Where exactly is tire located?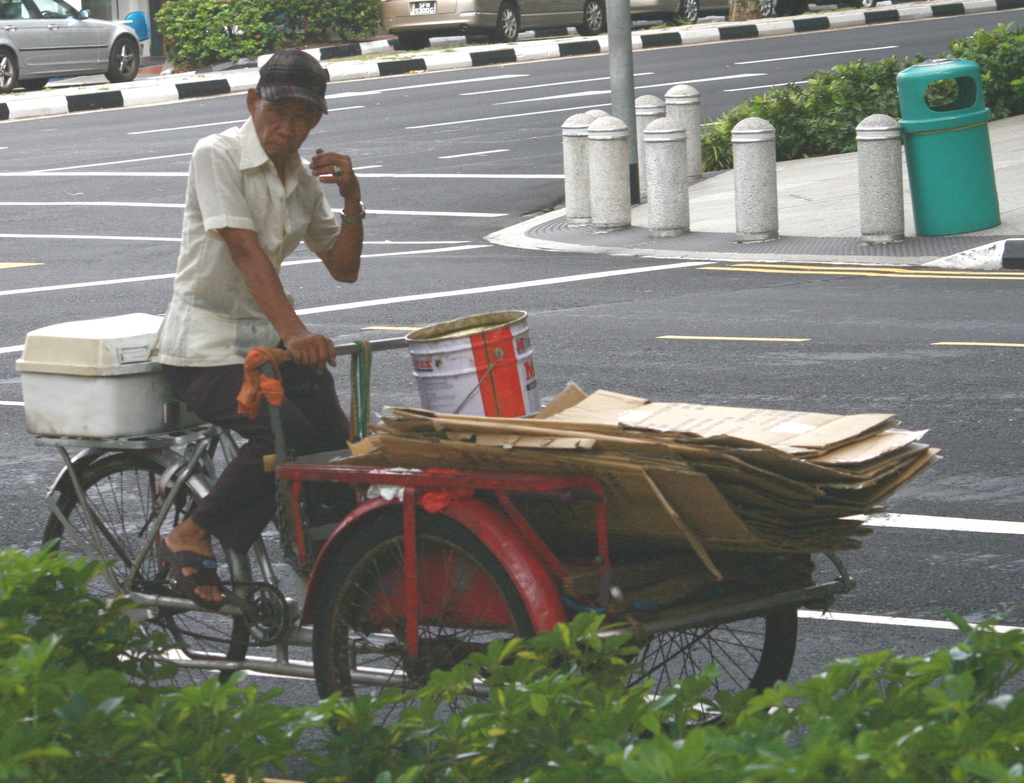
Its bounding box is crop(761, 0, 776, 18).
